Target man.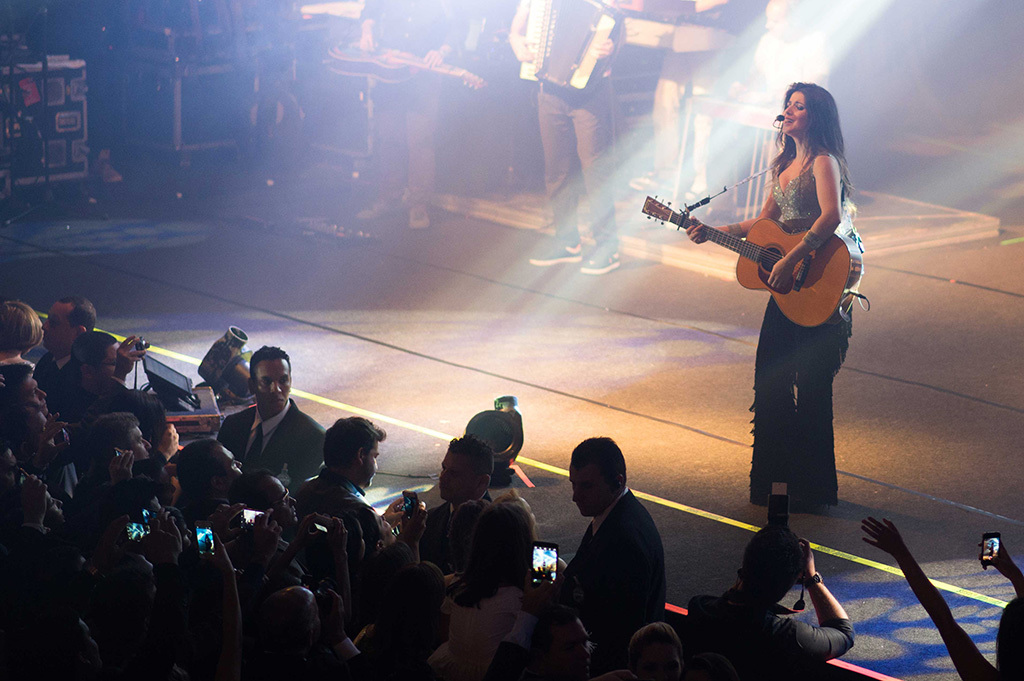
Target region: 726 0 836 109.
